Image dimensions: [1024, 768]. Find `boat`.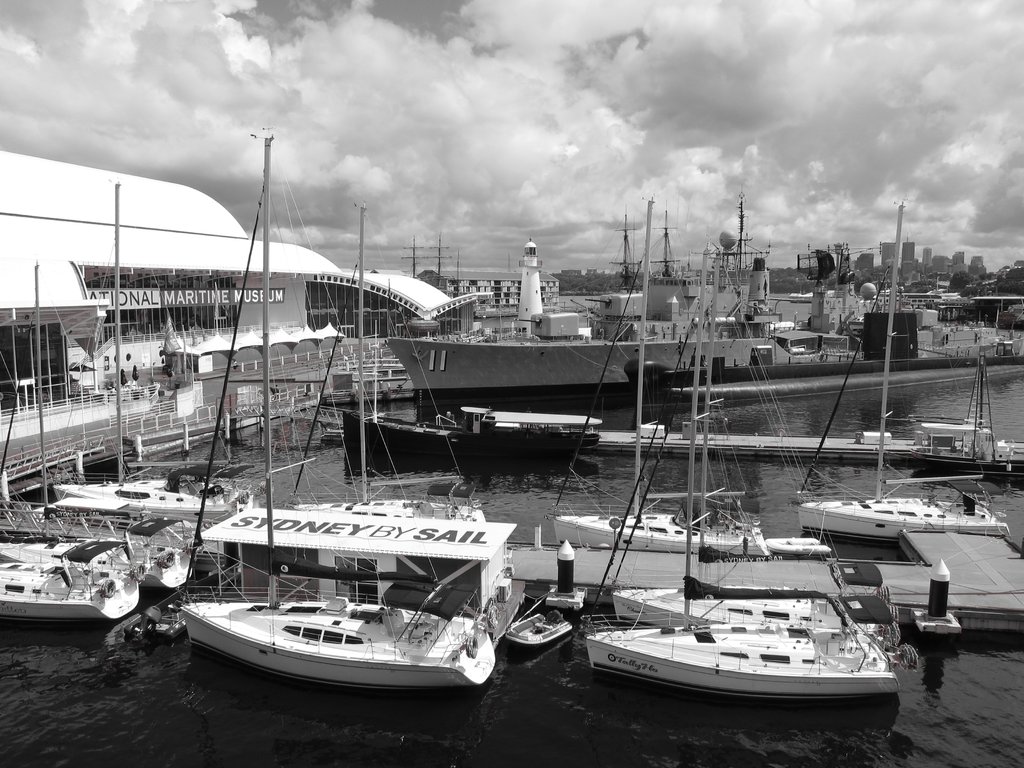
locate(555, 193, 824, 563).
